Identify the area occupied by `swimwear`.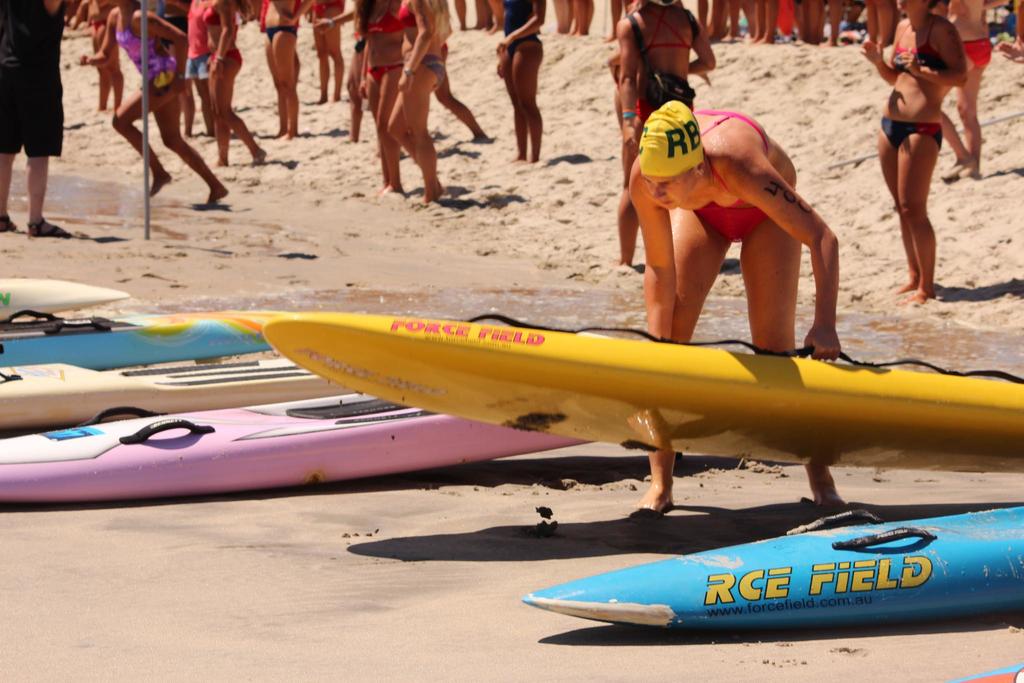
Area: BBox(879, 115, 940, 146).
